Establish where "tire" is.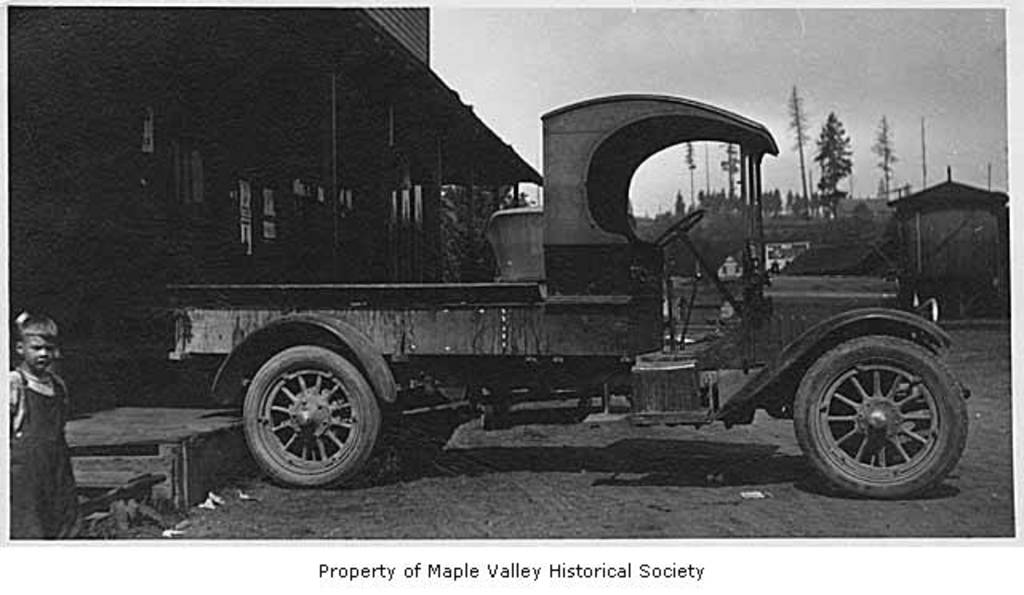
Established at BBox(787, 336, 970, 499).
